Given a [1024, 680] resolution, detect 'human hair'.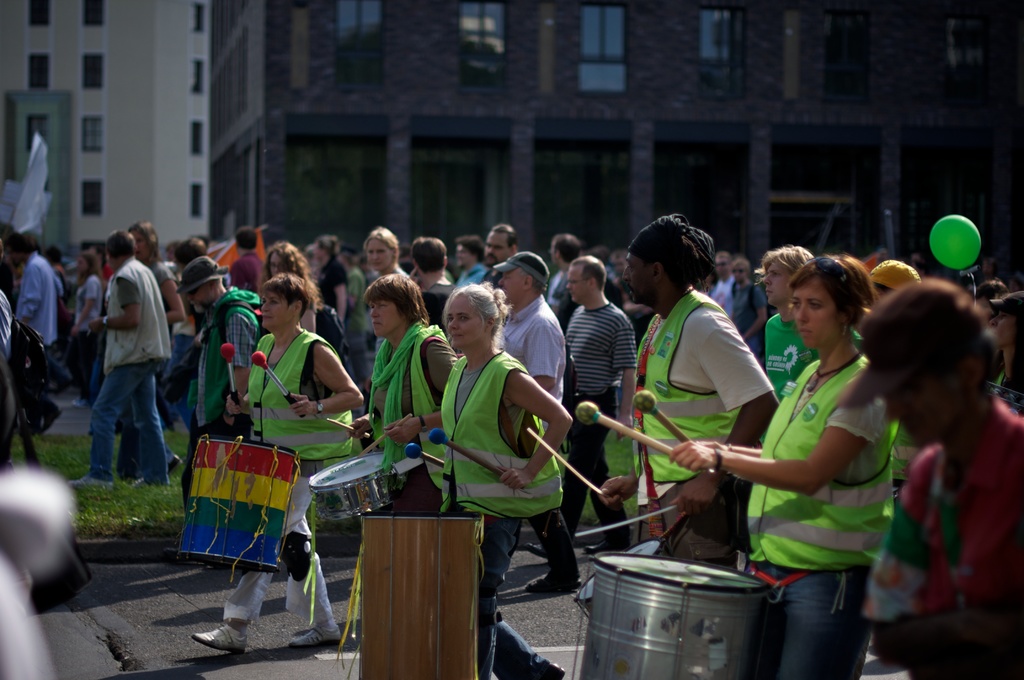
(left=170, top=239, right=207, bottom=268).
